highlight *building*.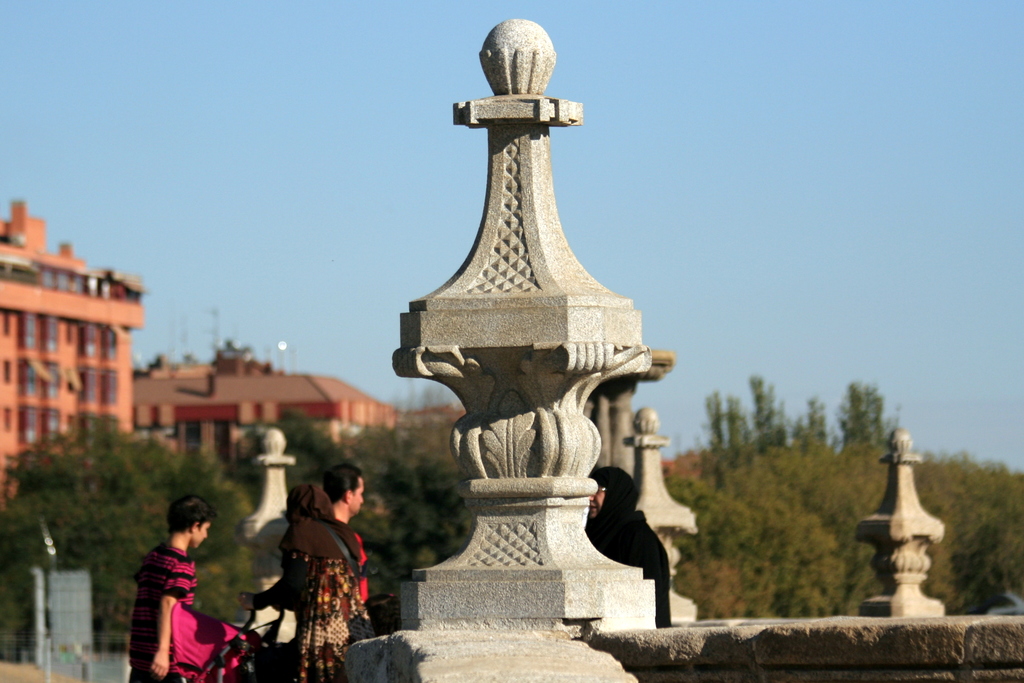
Highlighted region: crop(136, 342, 404, 474).
